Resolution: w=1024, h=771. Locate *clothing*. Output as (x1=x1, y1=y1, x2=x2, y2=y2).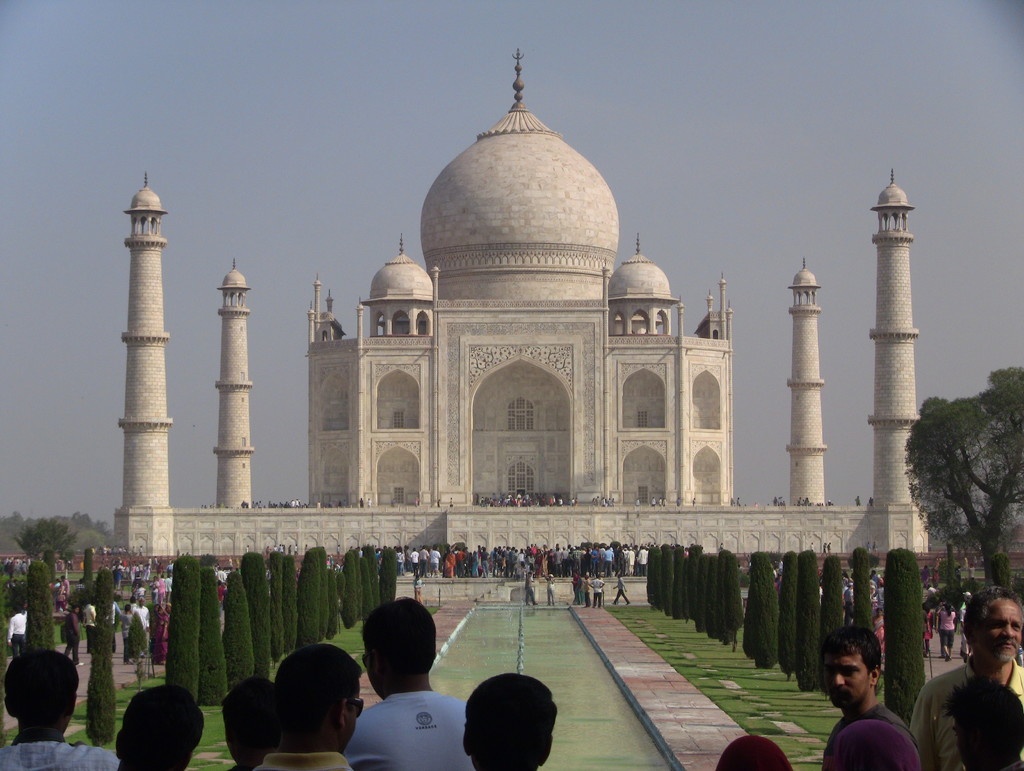
(x1=739, y1=499, x2=742, y2=506).
